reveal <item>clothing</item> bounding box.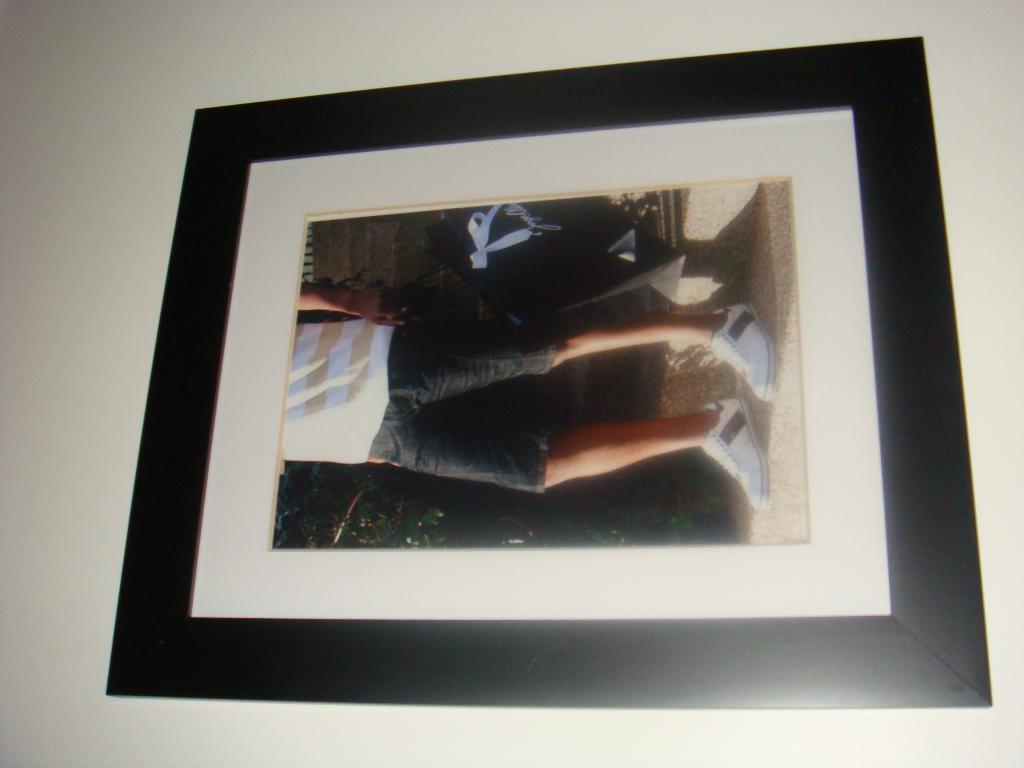
Revealed: (282,317,392,465).
